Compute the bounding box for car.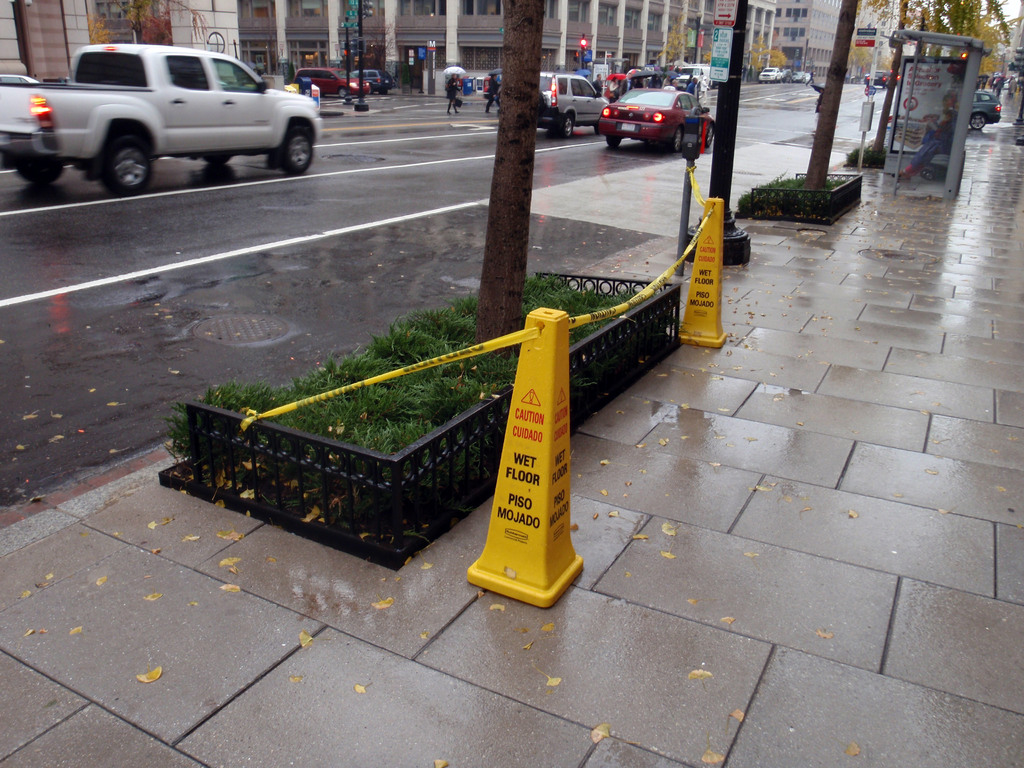
left=864, top=70, right=888, bottom=92.
